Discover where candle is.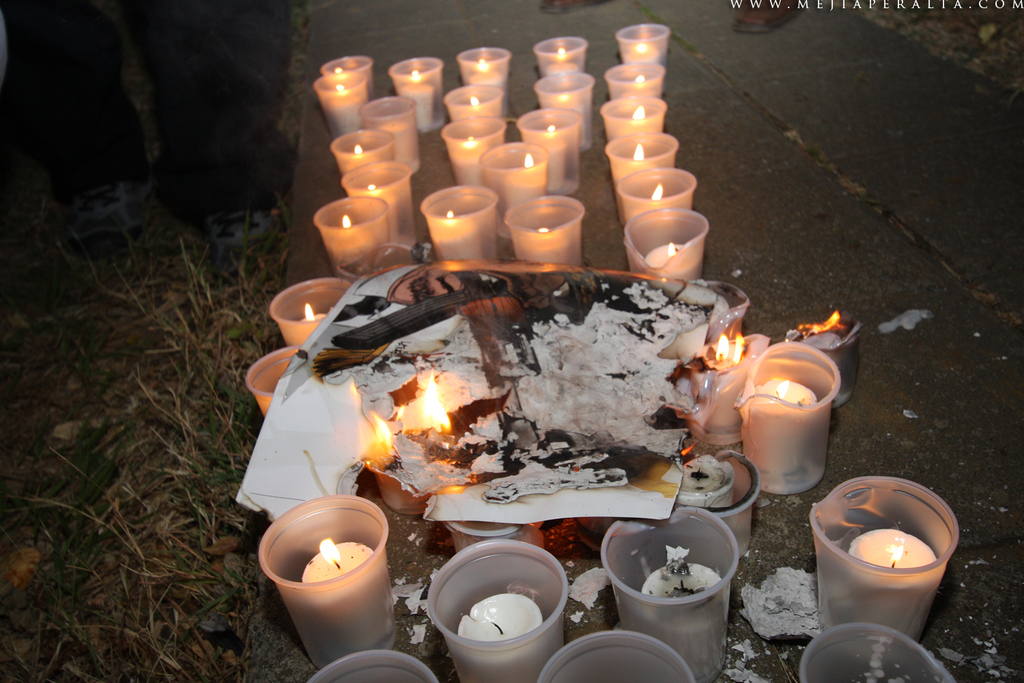
Discovered at bbox=[649, 240, 682, 266].
